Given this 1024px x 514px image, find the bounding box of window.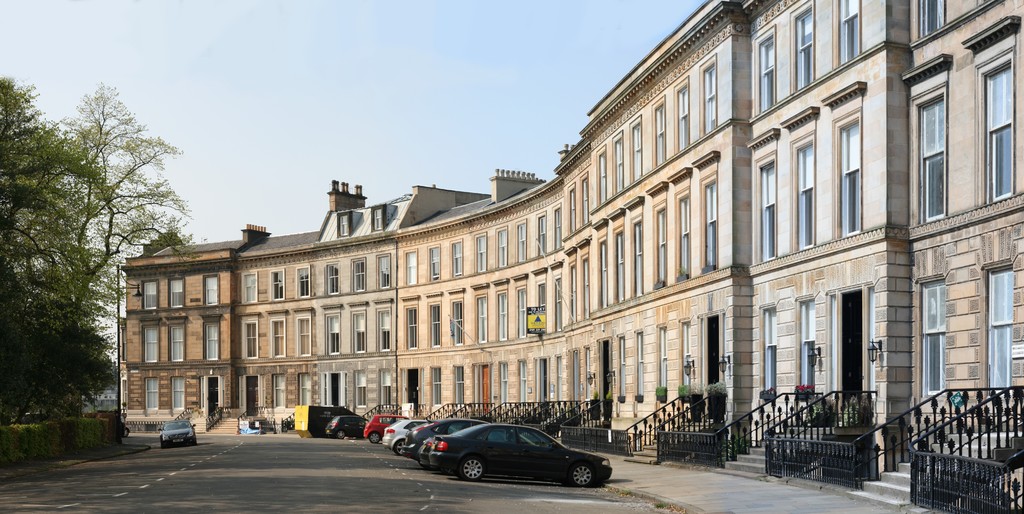
BBox(757, 156, 783, 261).
